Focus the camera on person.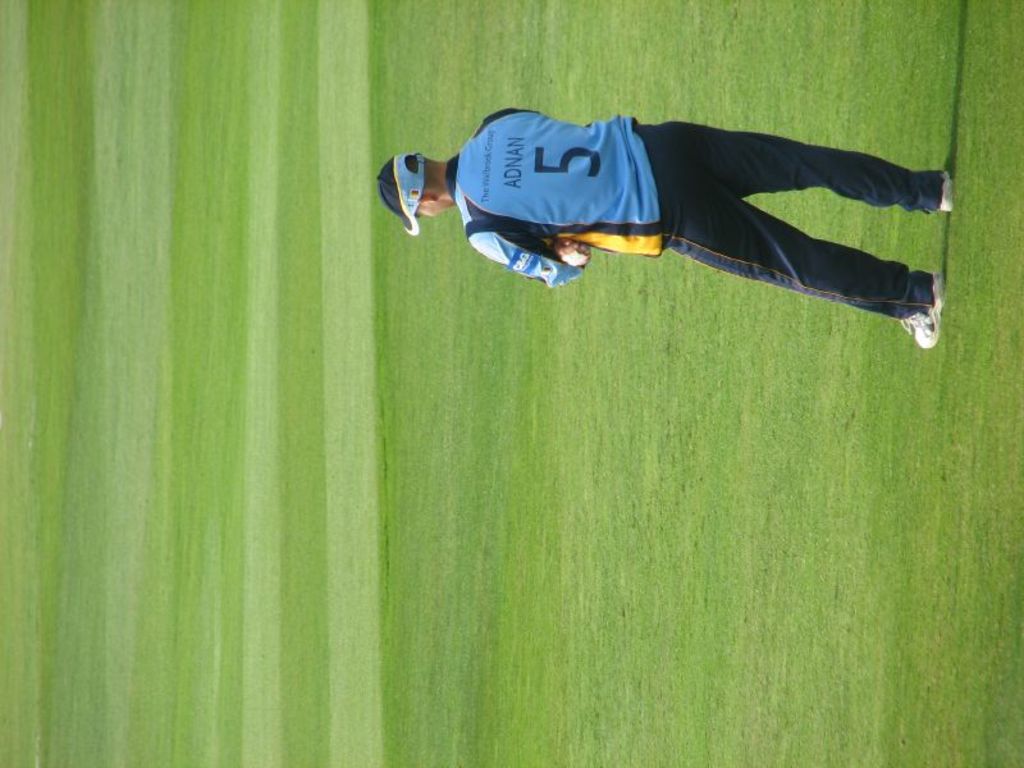
Focus region: bbox=(370, 87, 955, 355).
